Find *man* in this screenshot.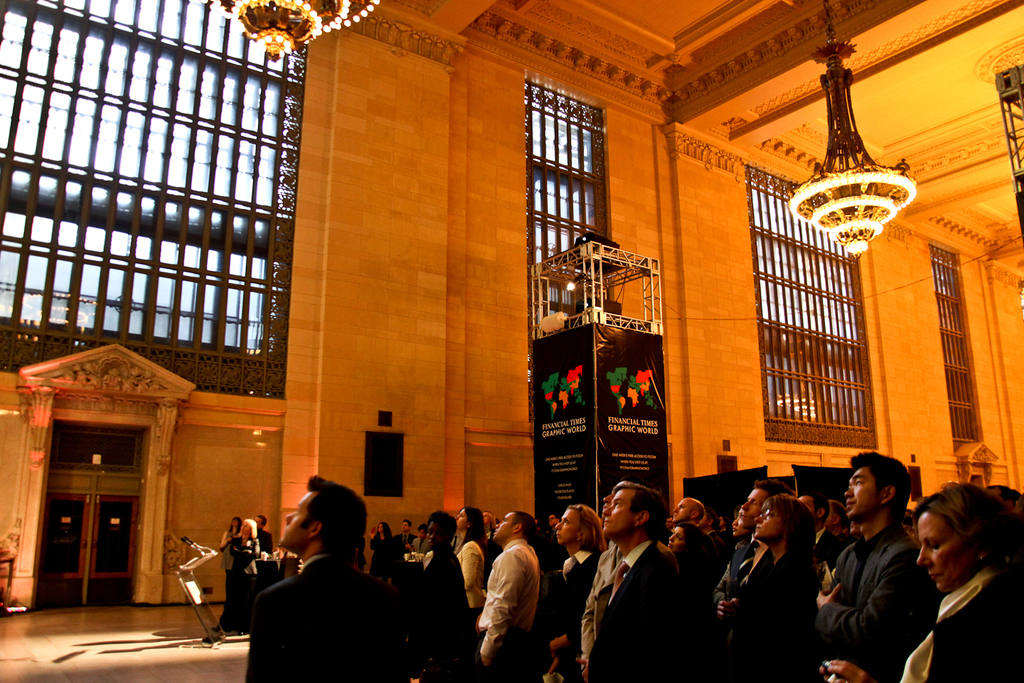
The bounding box for *man* is {"left": 580, "top": 478, "right": 633, "bottom": 667}.
